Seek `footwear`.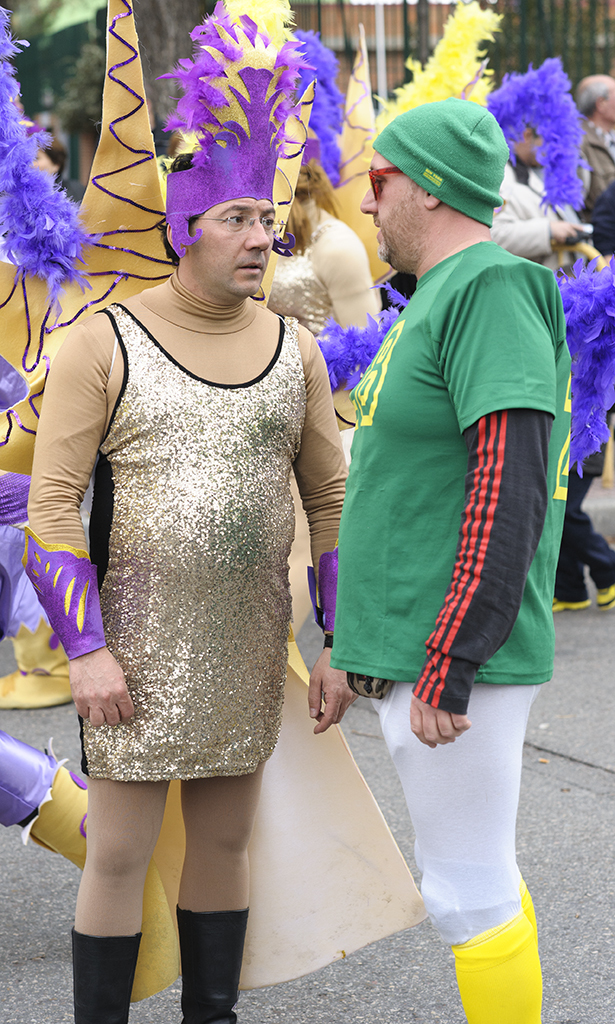
171:912:243:1020.
